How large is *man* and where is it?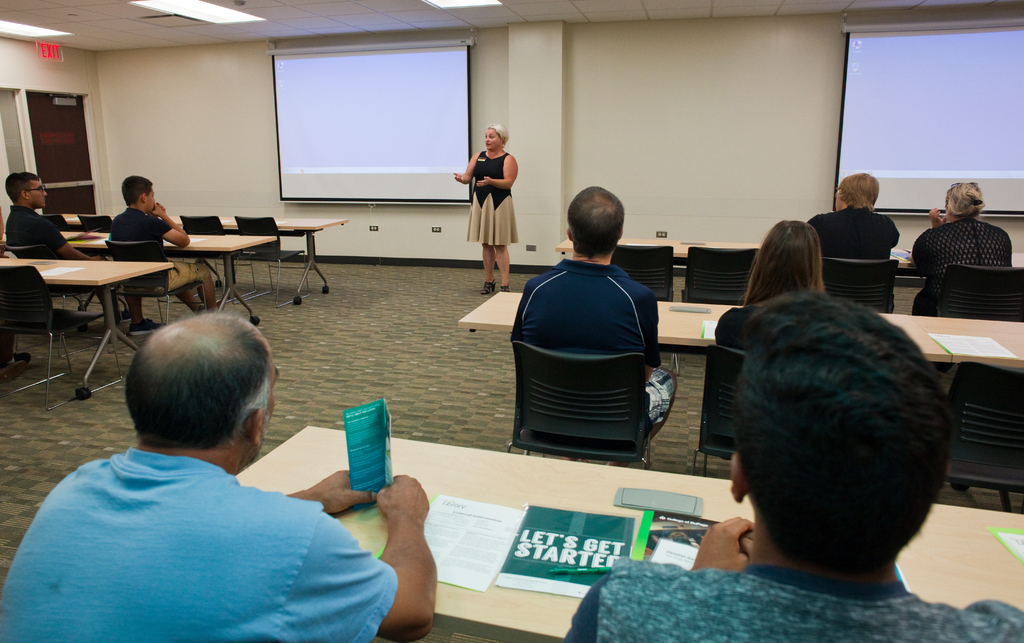
Bounding box: (x1=108, y1=174, x2=225, y2=307).
